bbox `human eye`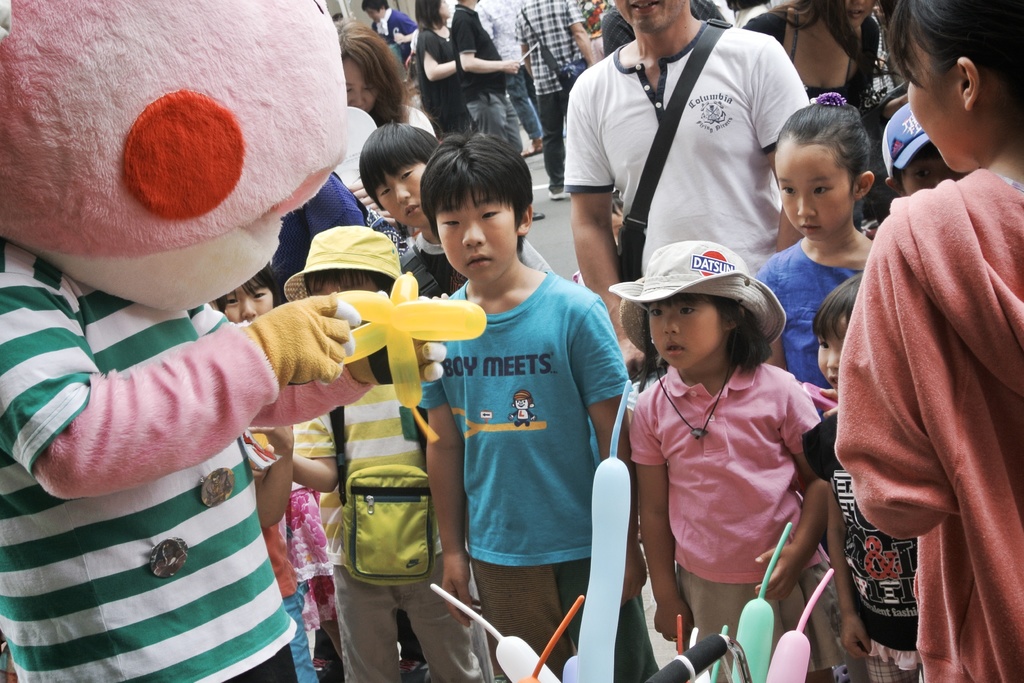
(left=250, top=288, right=267, bottom=299)
